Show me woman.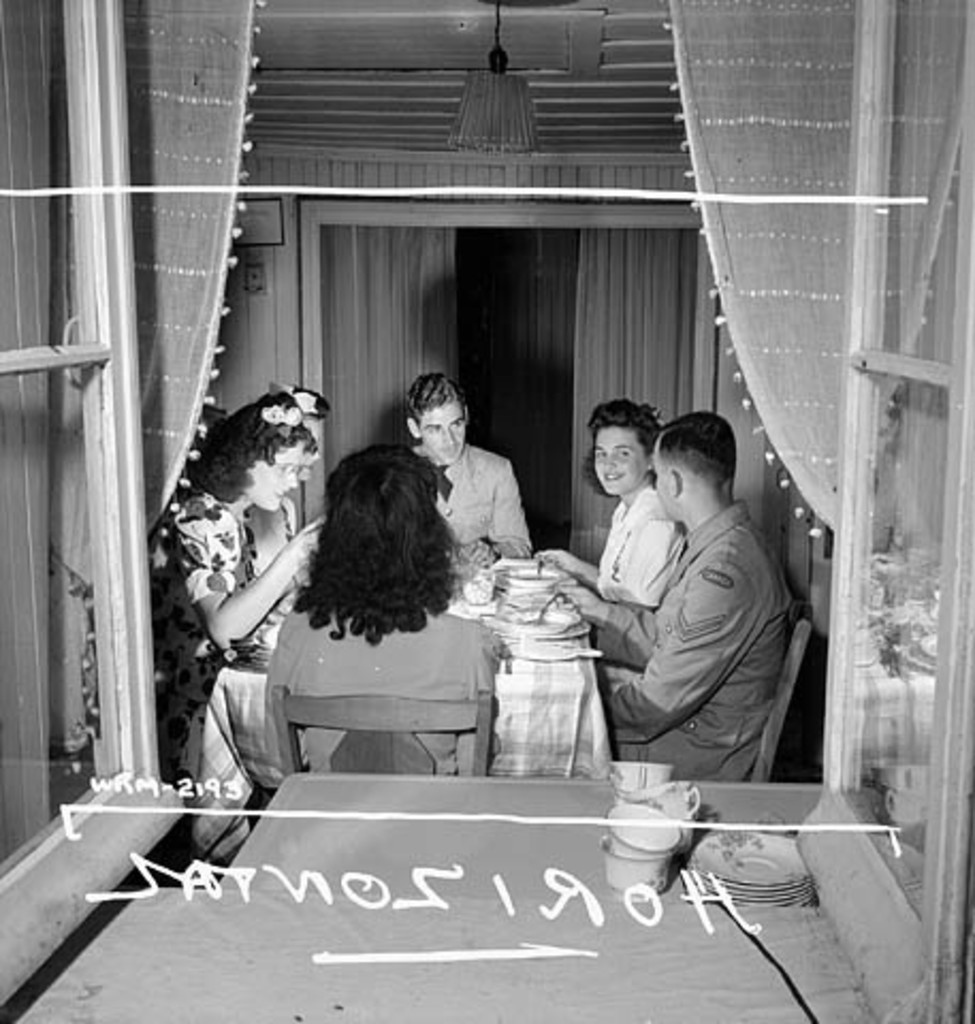
woman is here: bbox(538, 399, 689, 619).
